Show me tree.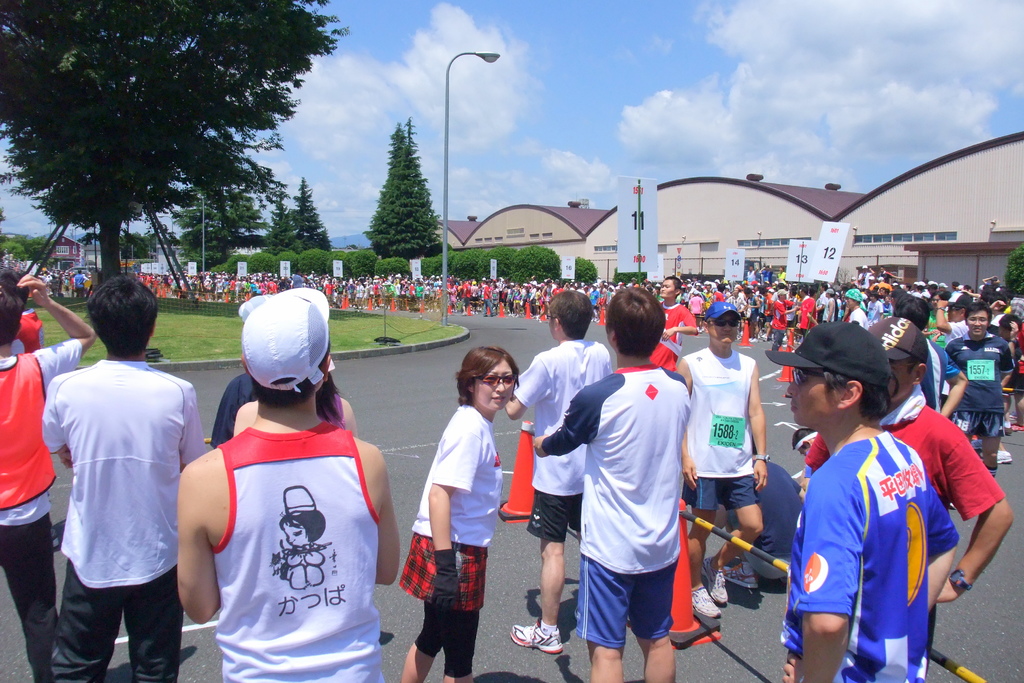
tree is here: 0 0 351 287.
